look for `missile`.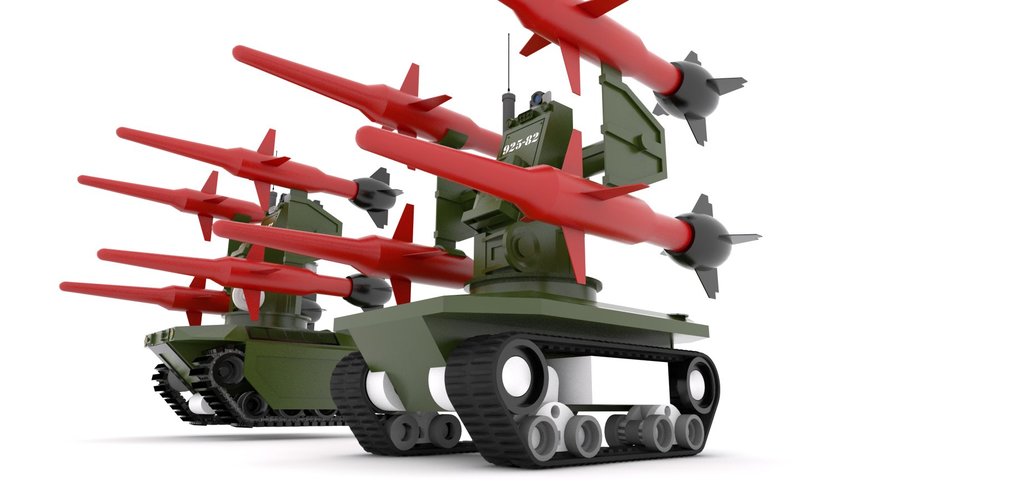
Found: x1=100, y1=246, x2=404, y2=327.
